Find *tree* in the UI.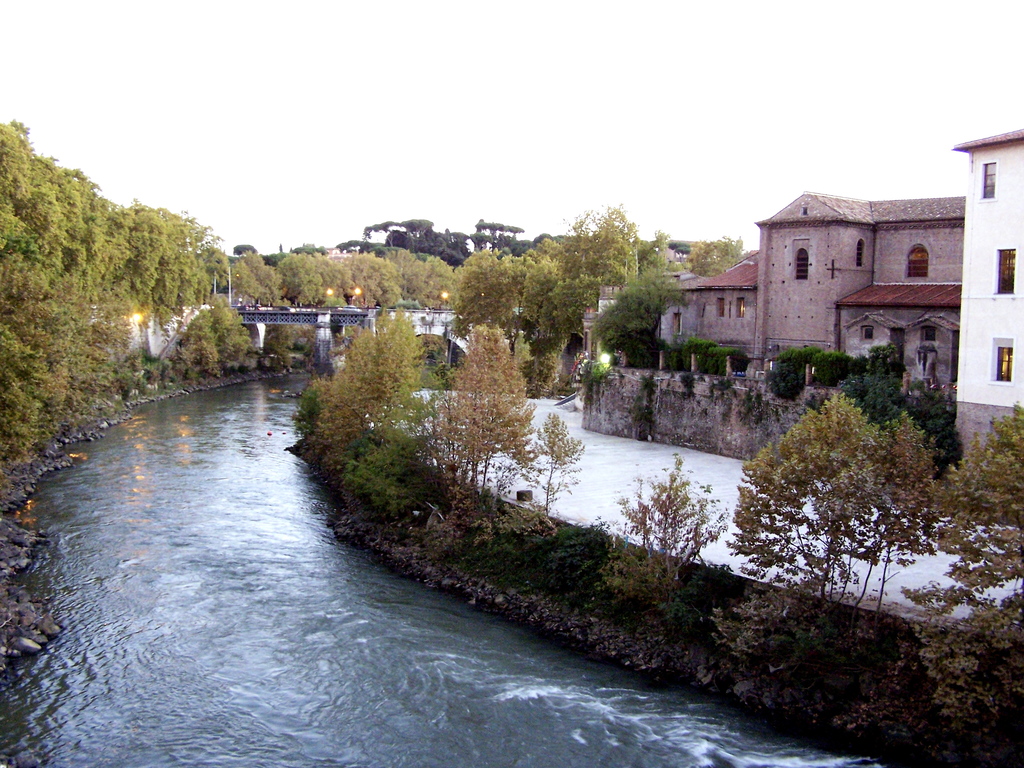
UI element at x1=581 y1=268 x2=685 y2=373.
